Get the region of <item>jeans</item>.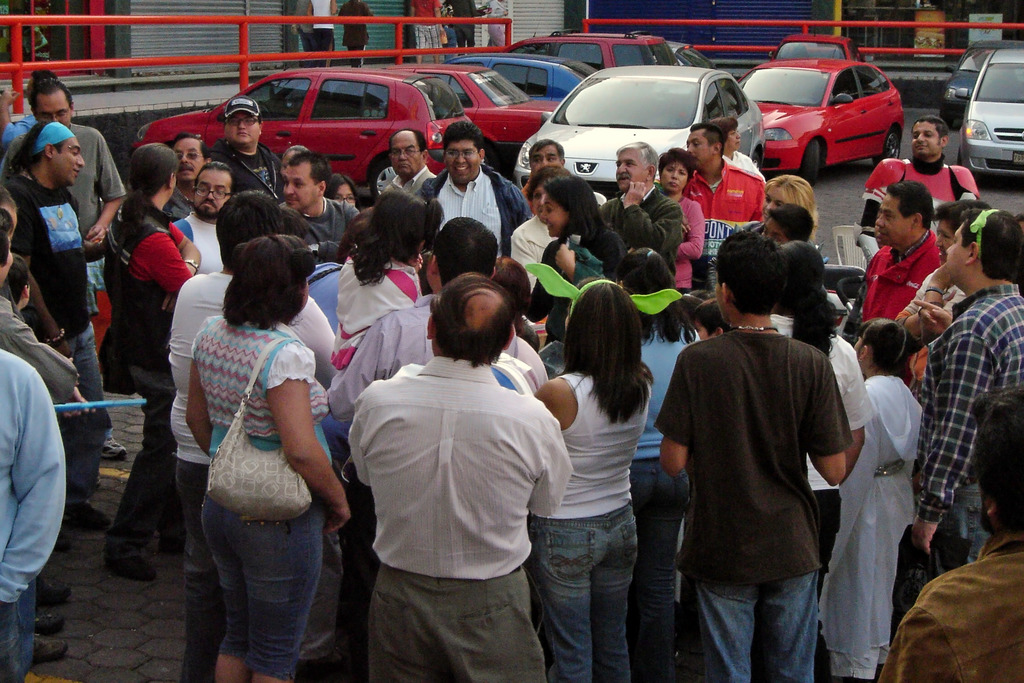
locate(202, 493, 328, 676).
